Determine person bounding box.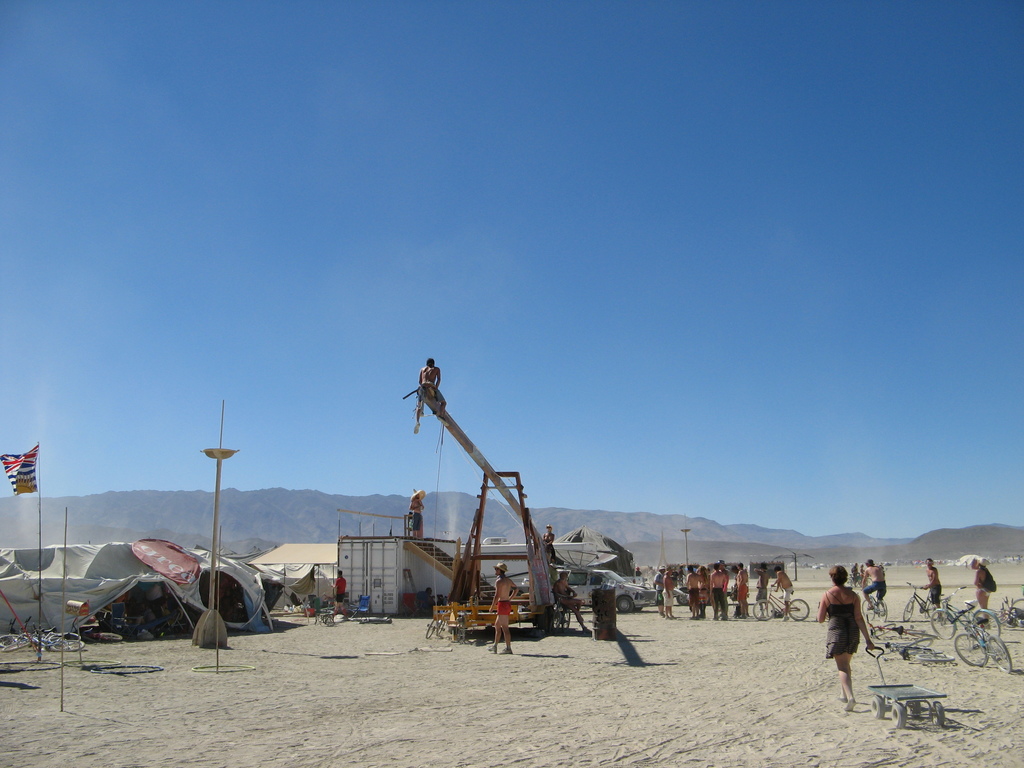
Determined: left=328, top=568, right=348, bottom=612.
